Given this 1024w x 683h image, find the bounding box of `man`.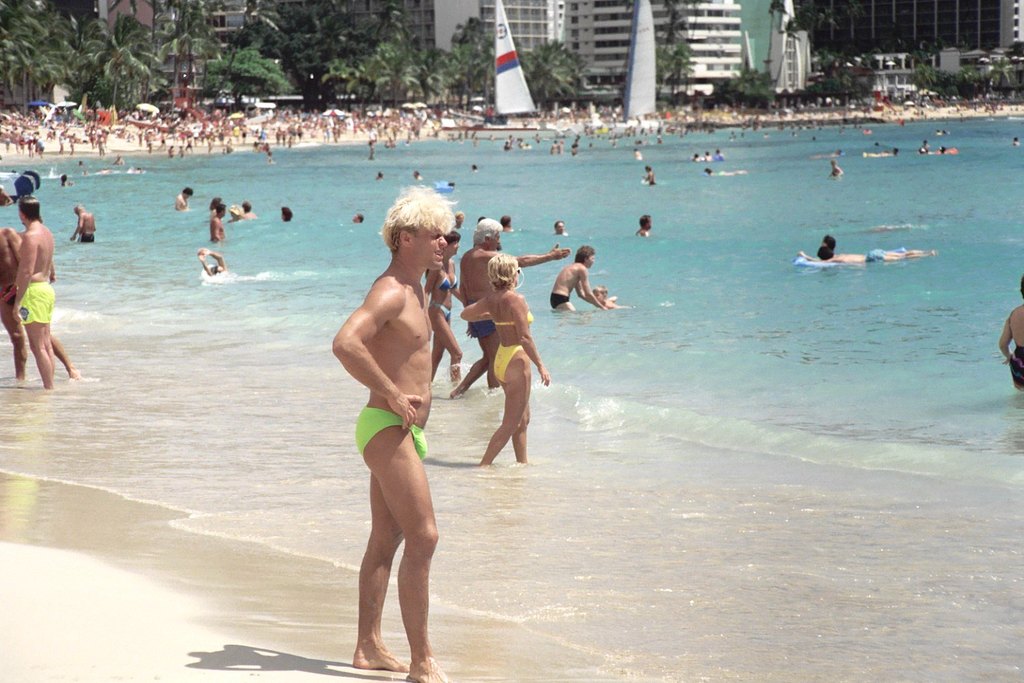
[x1=323, y1=187, x2=464, y2=660].
